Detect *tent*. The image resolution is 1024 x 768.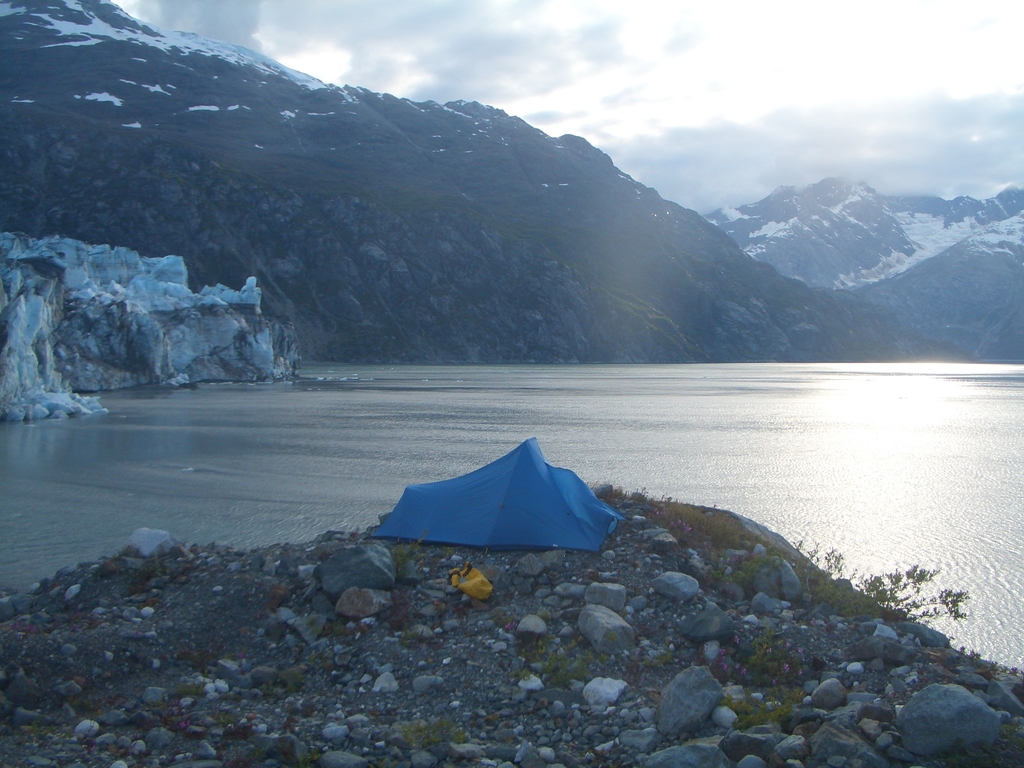
[365, 449, 627, 570].
